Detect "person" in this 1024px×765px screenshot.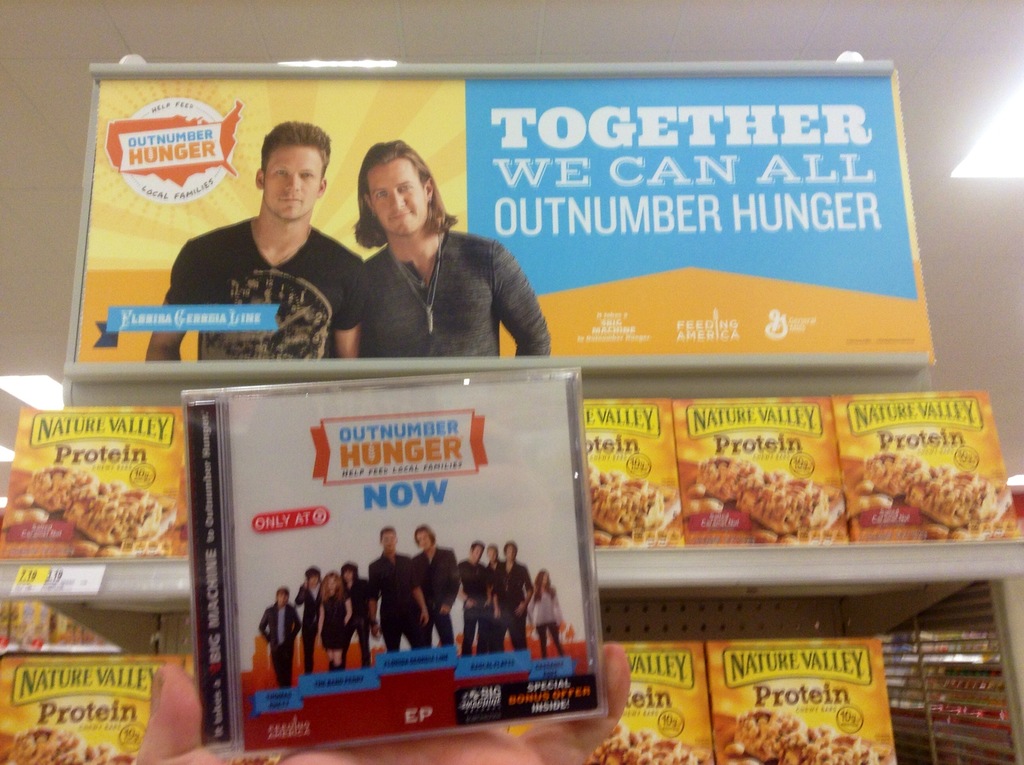
Detection: Rect(406, 526, 459, 658).
